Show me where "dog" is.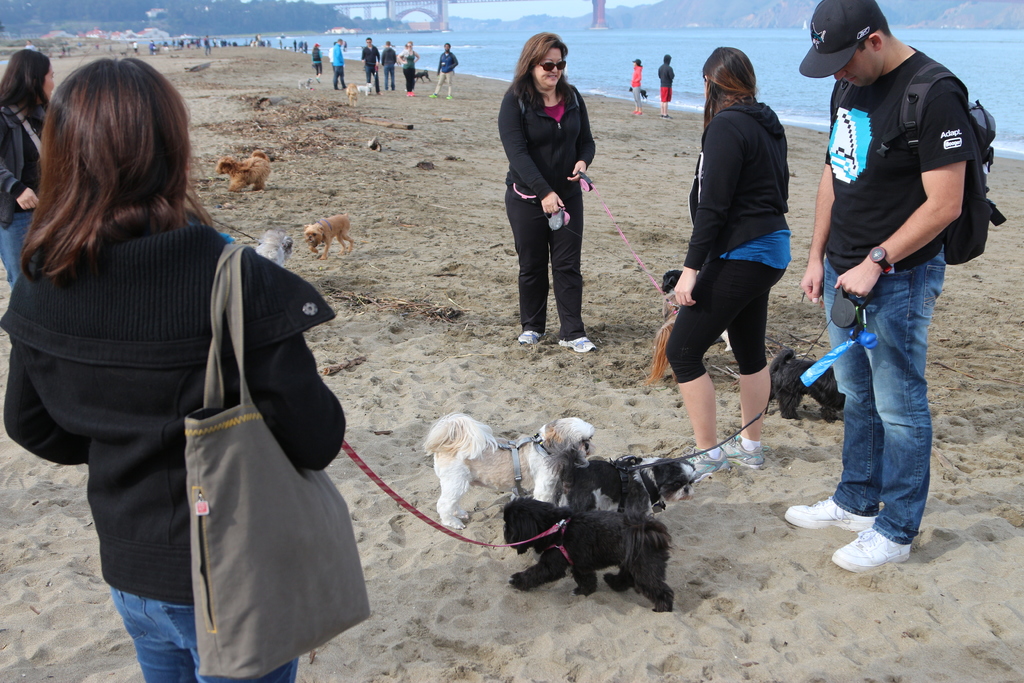
"dog" is at region(260, 229, 292, 262).
